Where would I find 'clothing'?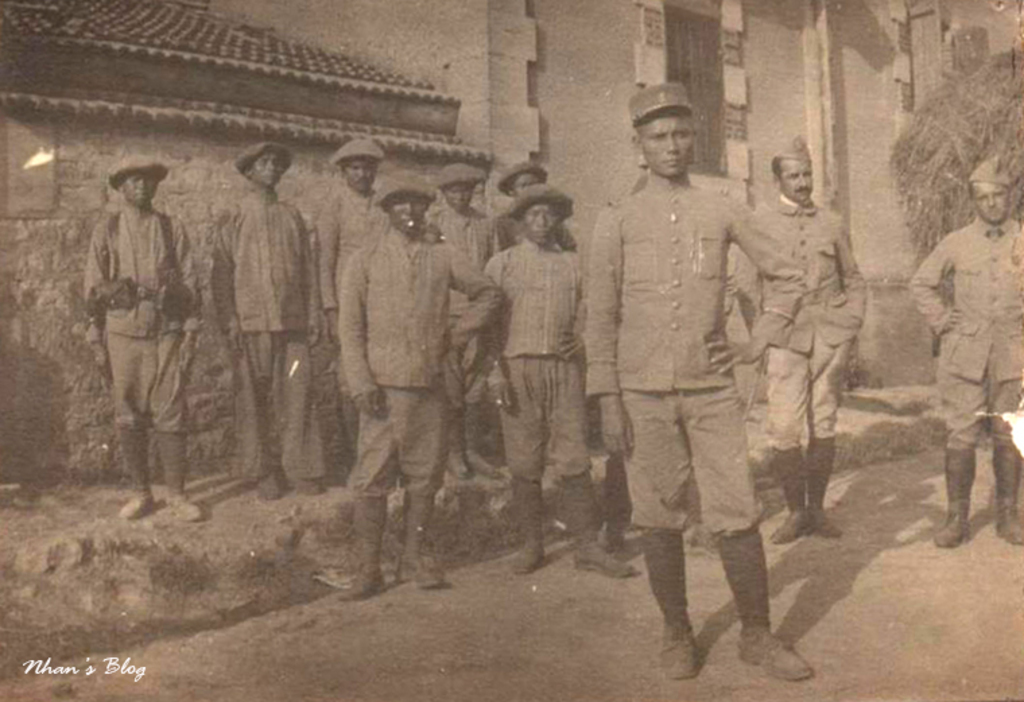
At 71,150,203,500.
